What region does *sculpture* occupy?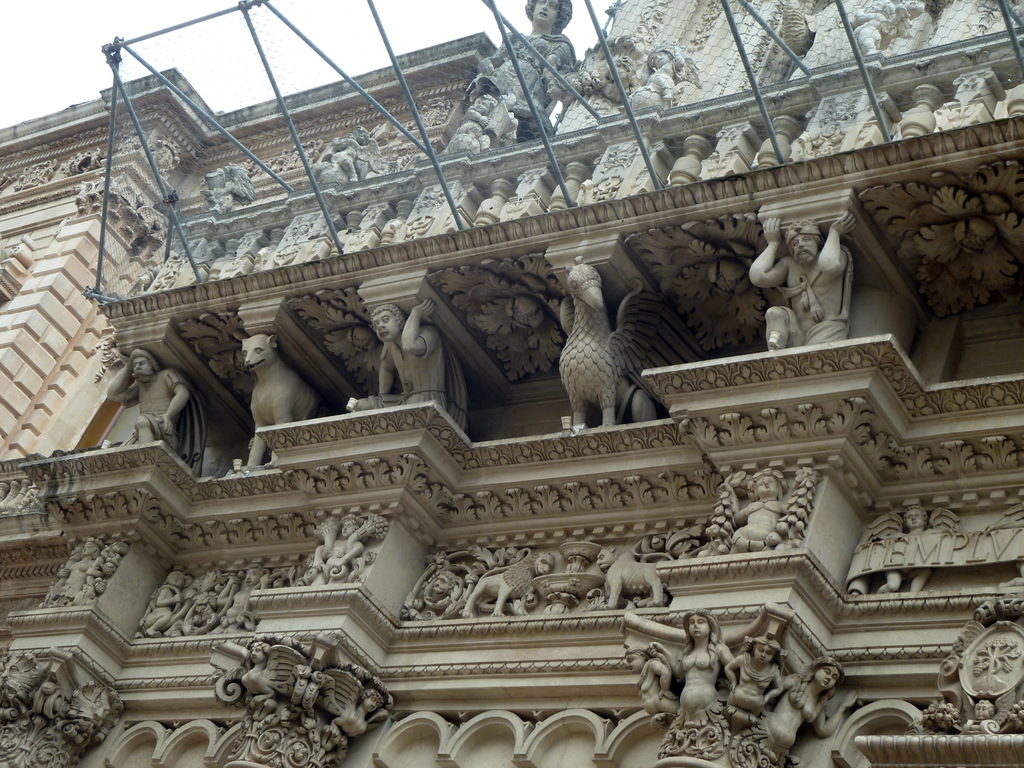
BBox(202, 639, 381, 746).
